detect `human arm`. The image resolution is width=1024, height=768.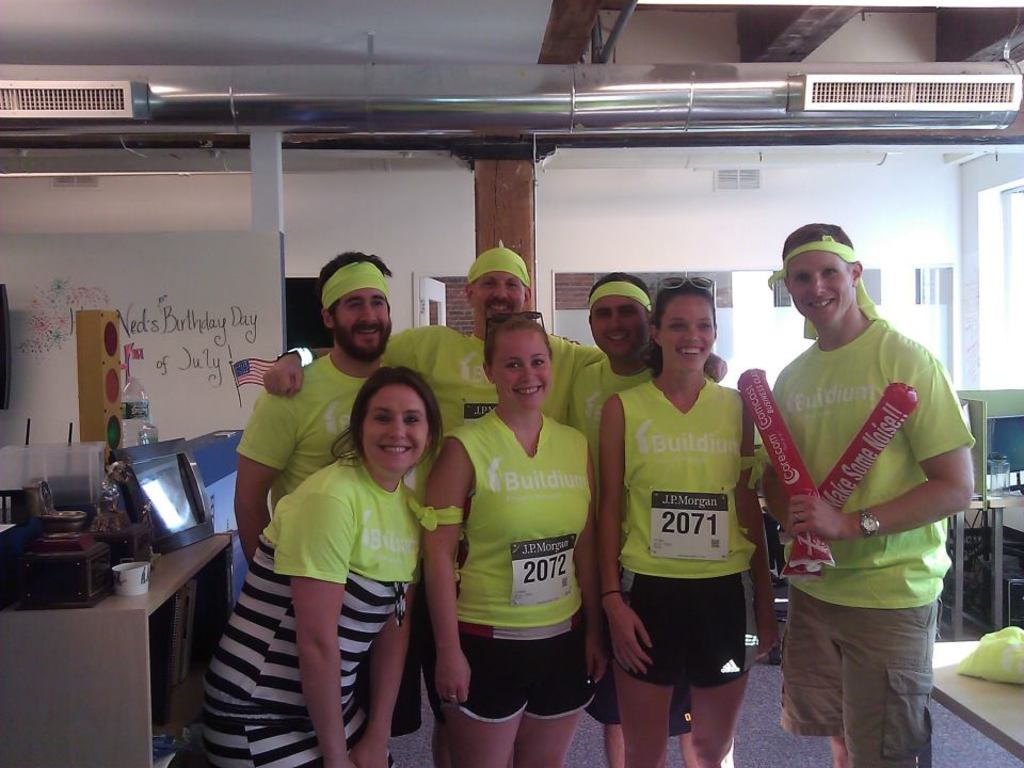
426/411/477/697.
